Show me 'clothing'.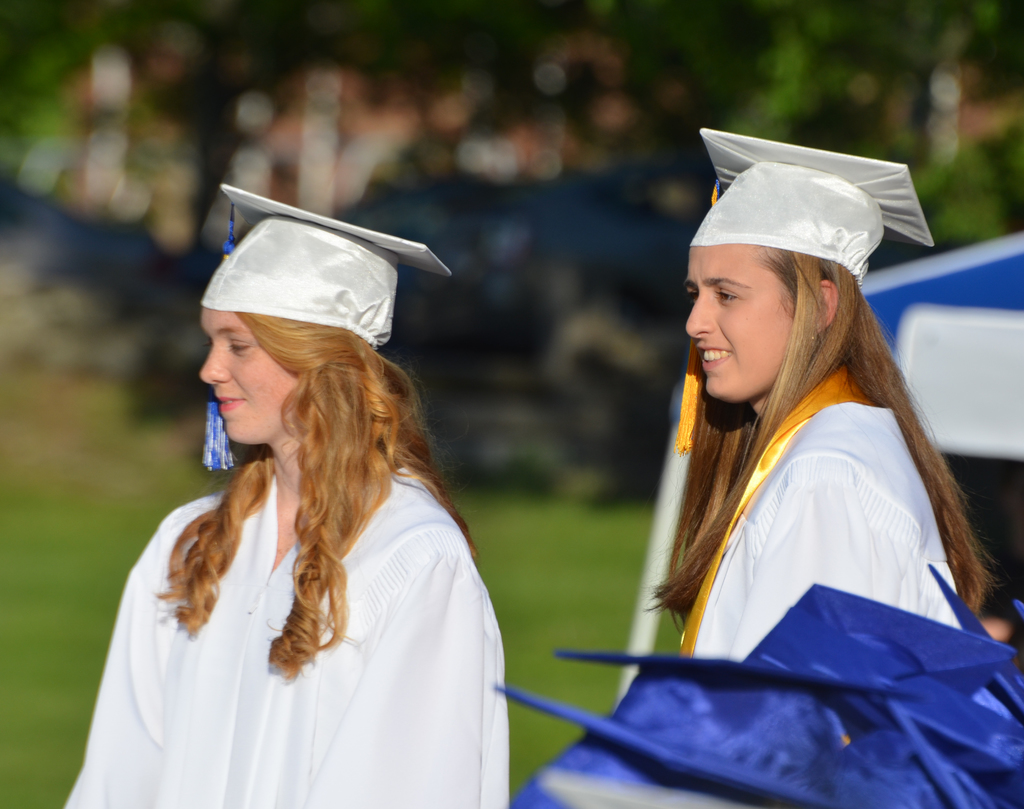
'clothing' is here: <box>650,403,953,666</box>.
